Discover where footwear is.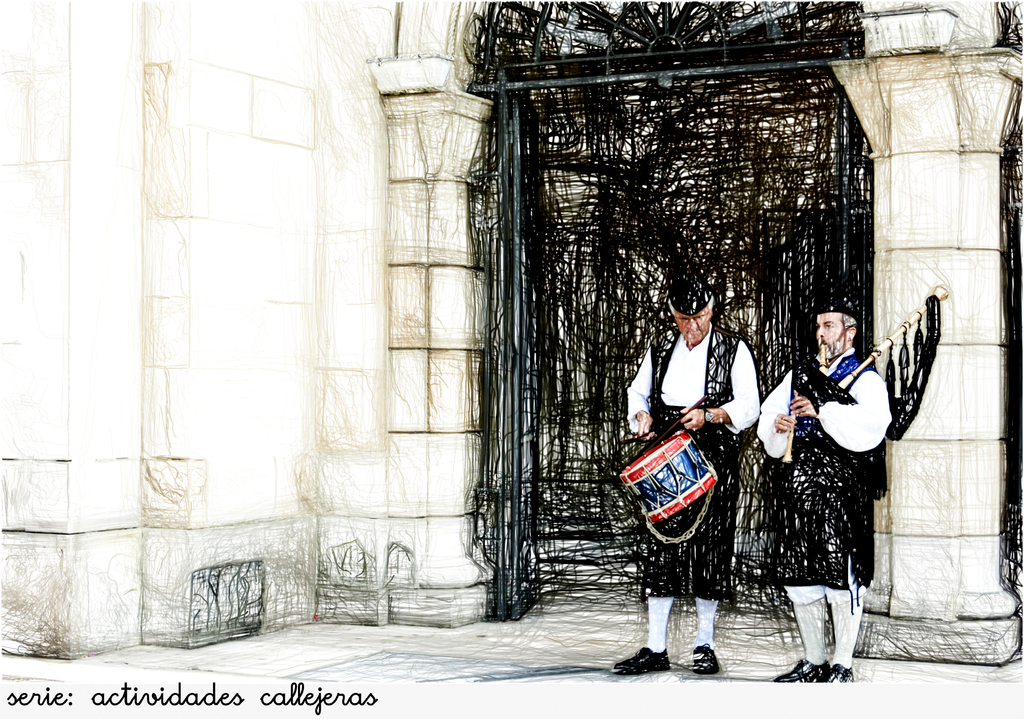
Discovered at [left=792, top=611, right=865, bottom=688].
